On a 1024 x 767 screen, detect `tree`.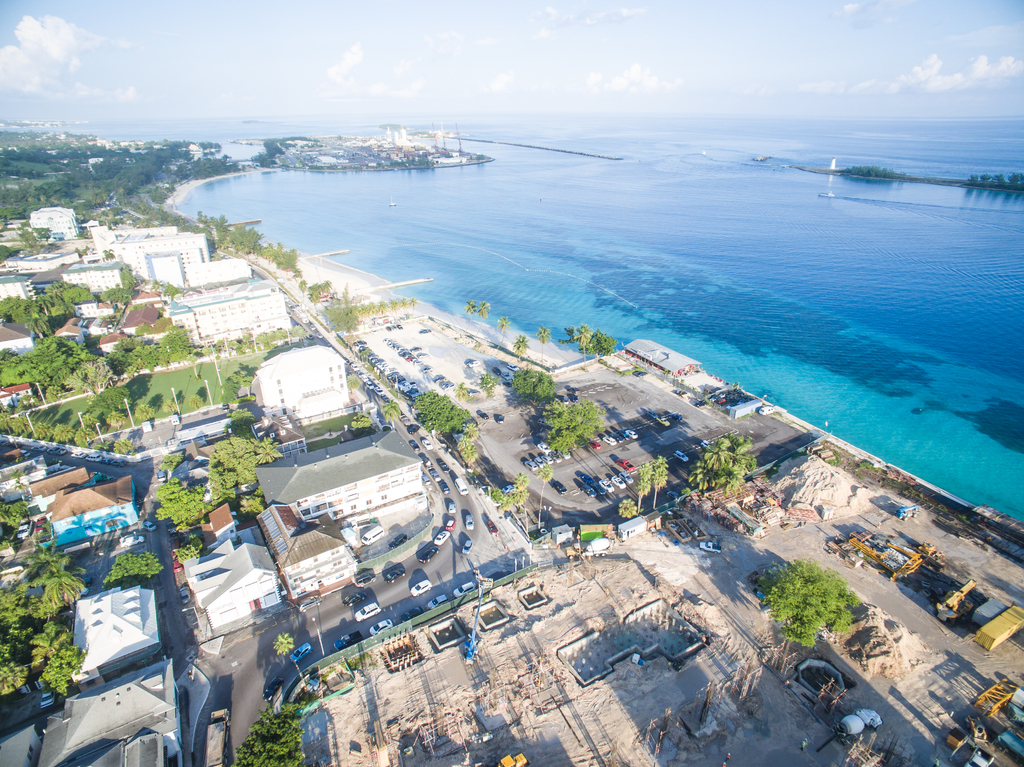
{"x1": 0, "y1": 644, "x2": 40, "y2": 698}.
